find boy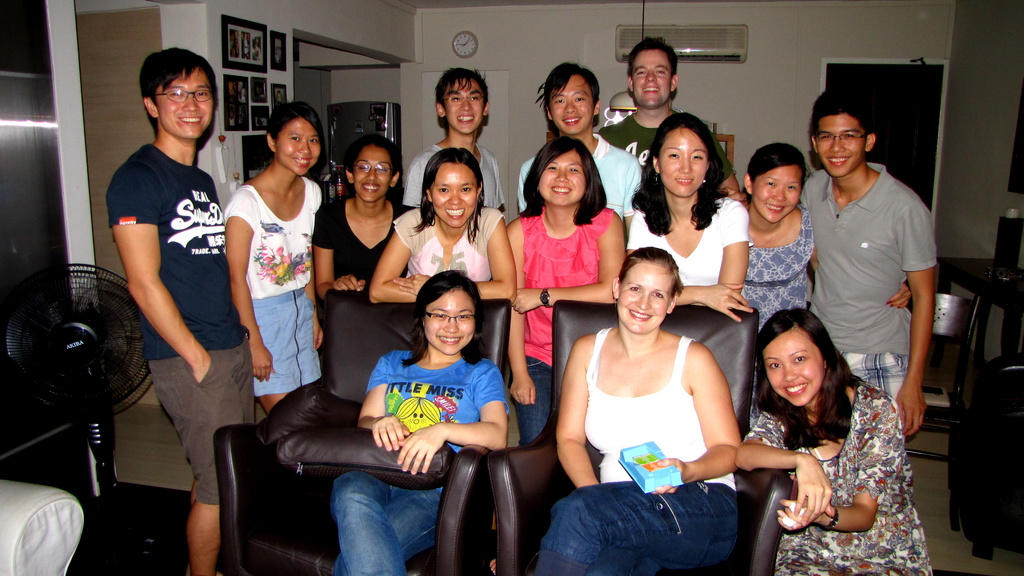
rect(107, 46, 260, 575)
